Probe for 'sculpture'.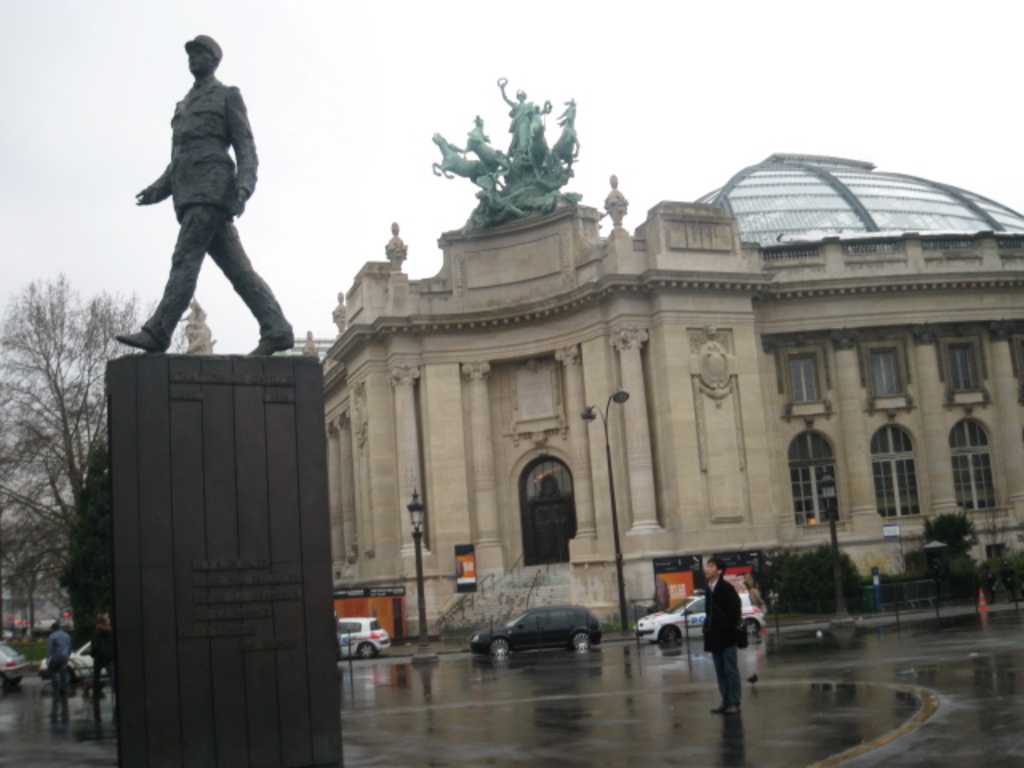
Probe result: <bbox>475, 170, 565, 221</bbox>.
